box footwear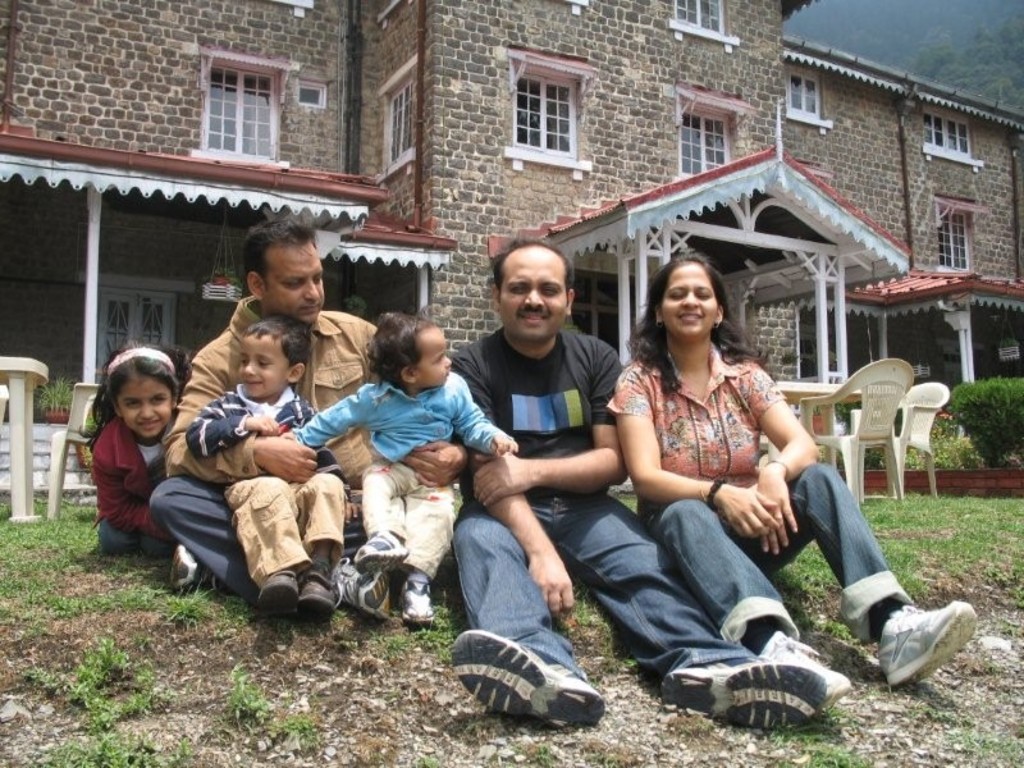
detection(406, 581, 436, 618)
